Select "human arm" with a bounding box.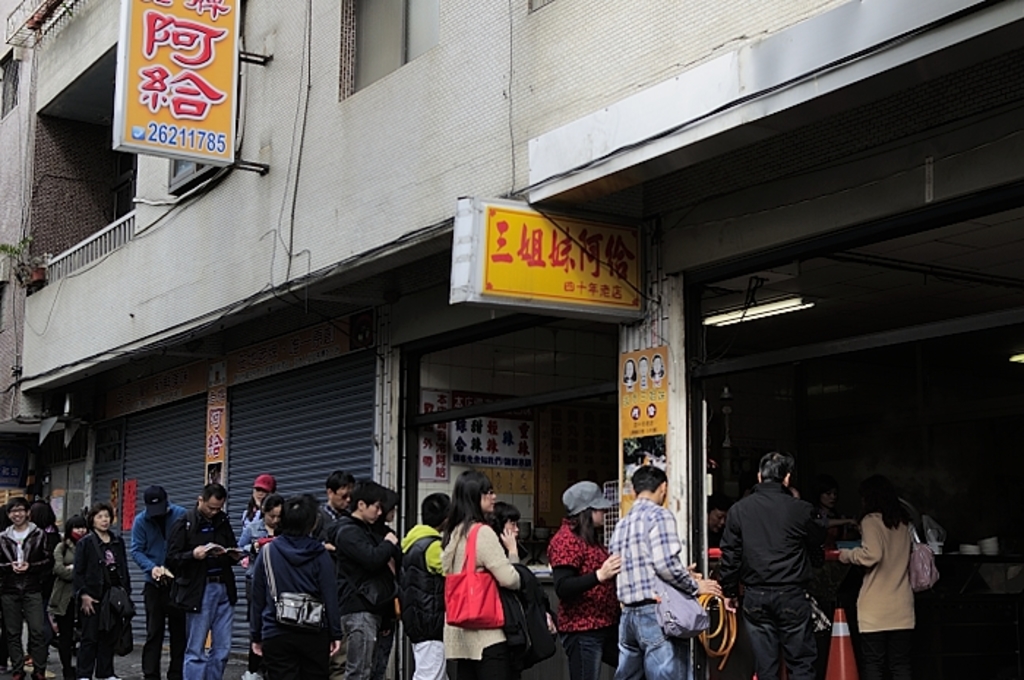
[x1=173, y1=512, x2=211, y2=562].
